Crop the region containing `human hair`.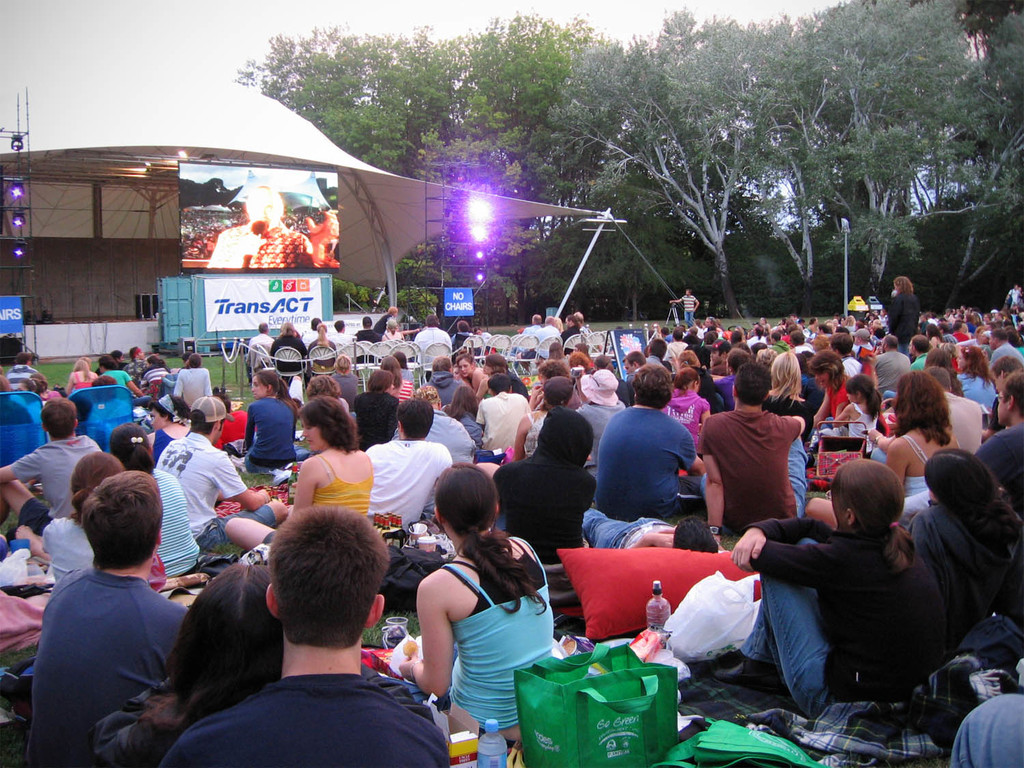
Crop region: bbox=(67, 451, 124, 522).
